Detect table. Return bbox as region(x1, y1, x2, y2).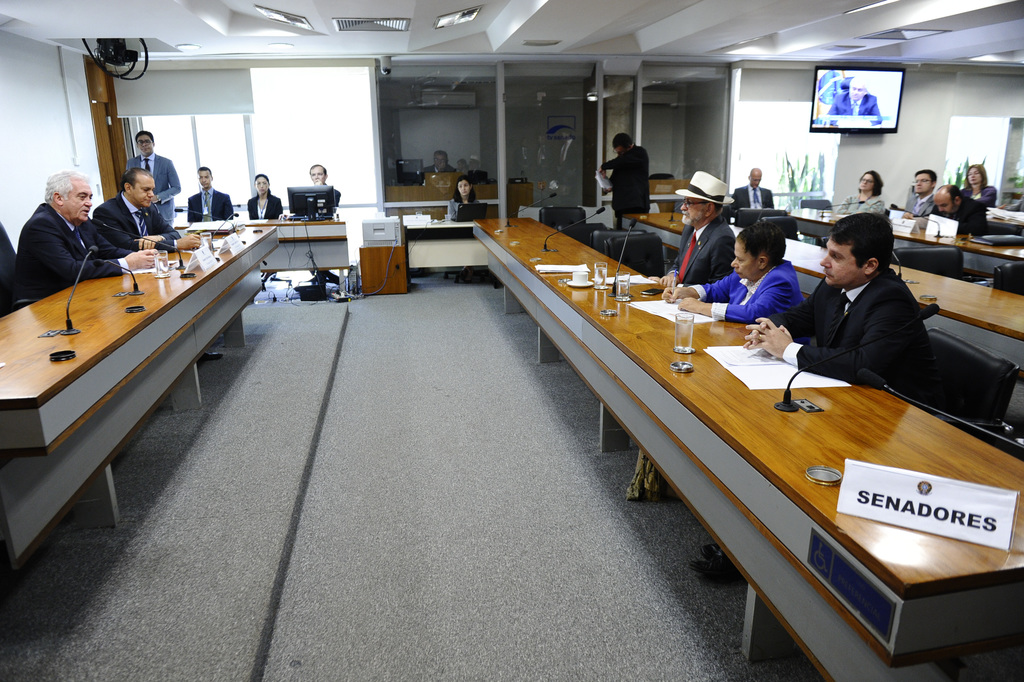
region(774, 191, 1012, 262).
